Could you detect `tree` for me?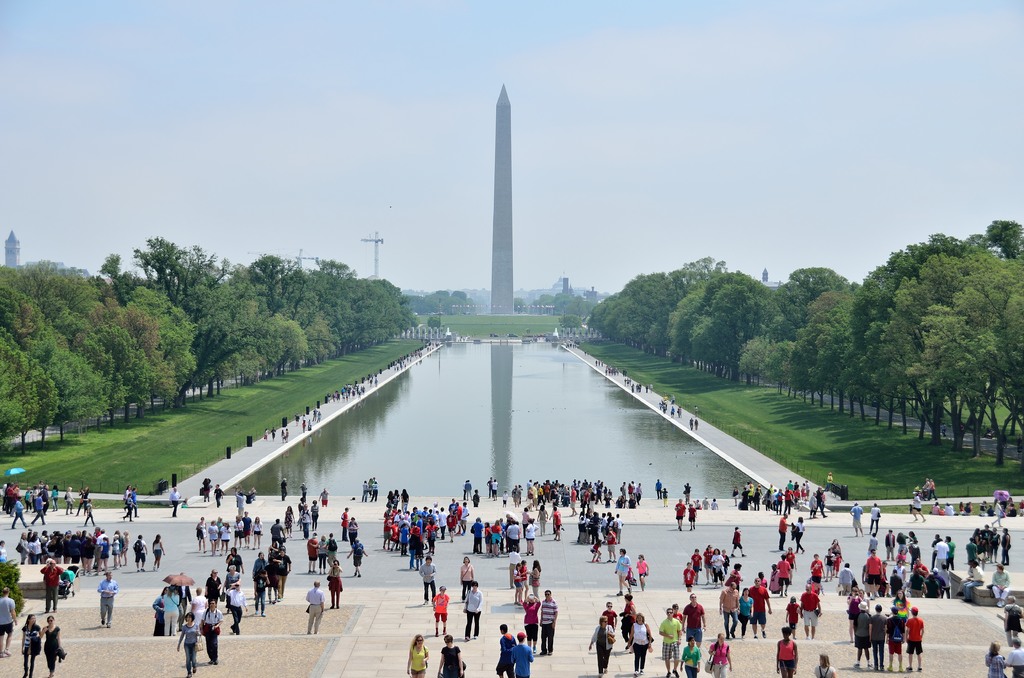
Detection result: {"x1": 908, "y1": 254, "x2": 1023, "y2": 470}.
